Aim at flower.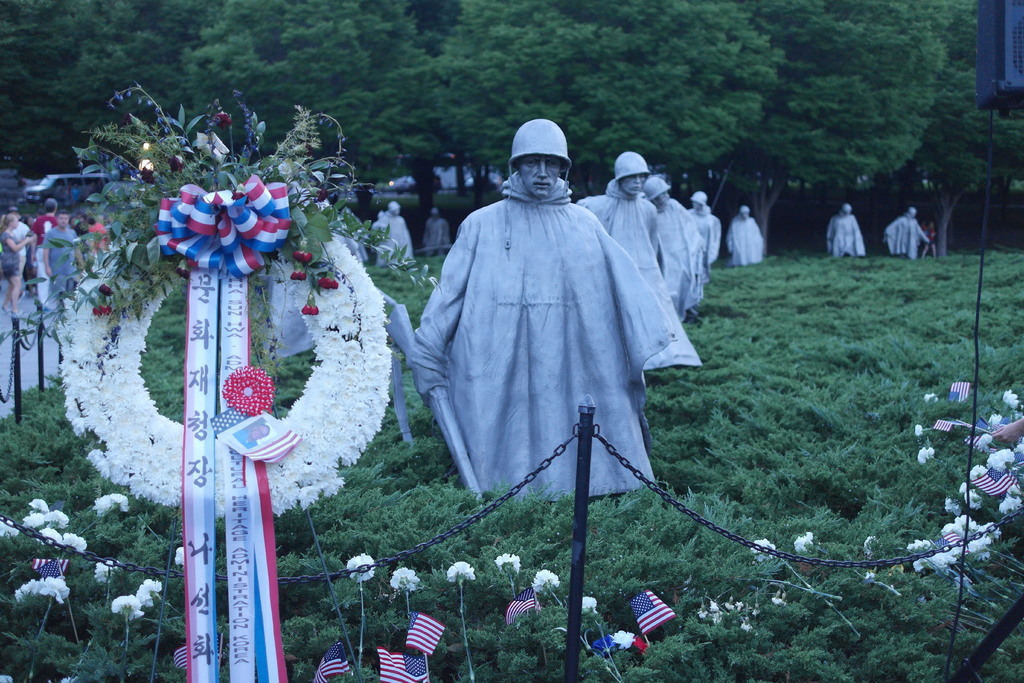
Aimed at bbox(14, 579, 42, 598).
